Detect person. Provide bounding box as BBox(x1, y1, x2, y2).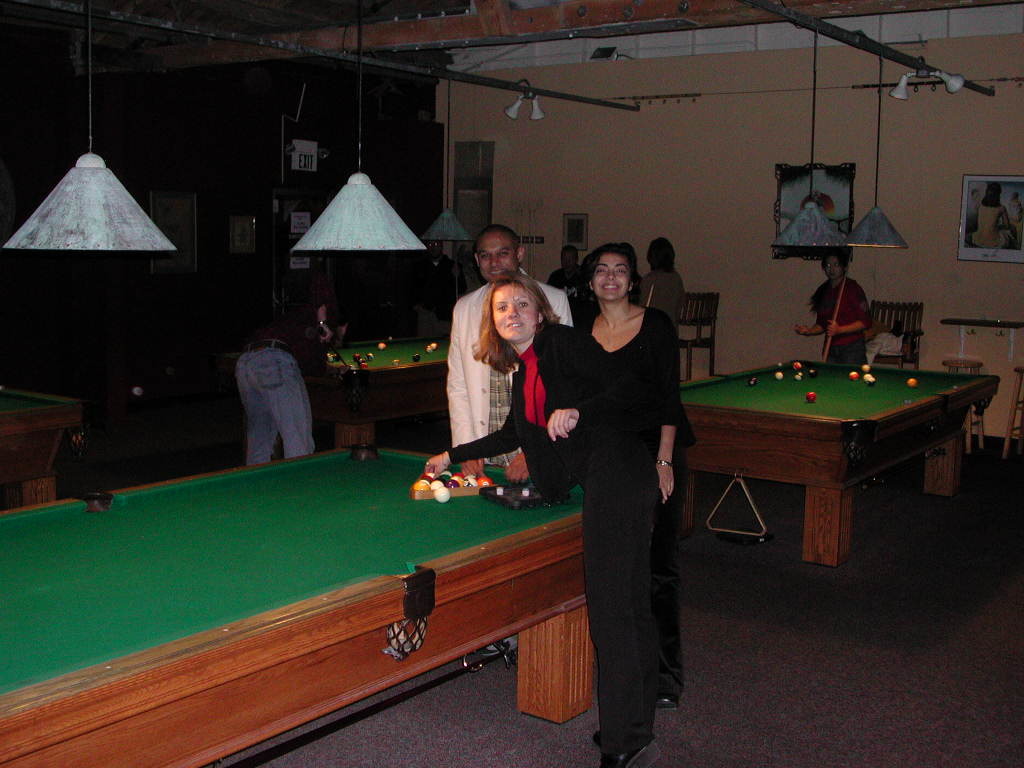
BBox(546, 245, 596, 304).
